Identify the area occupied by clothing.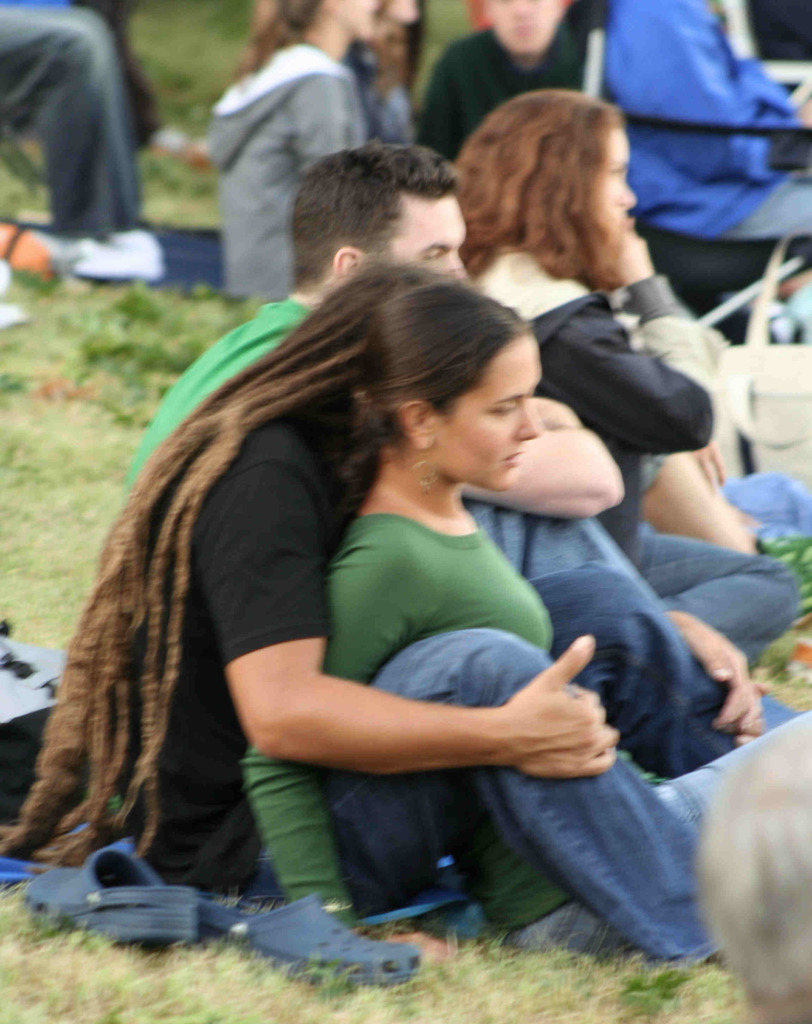
Area: region(235, 517, 545, 799).
